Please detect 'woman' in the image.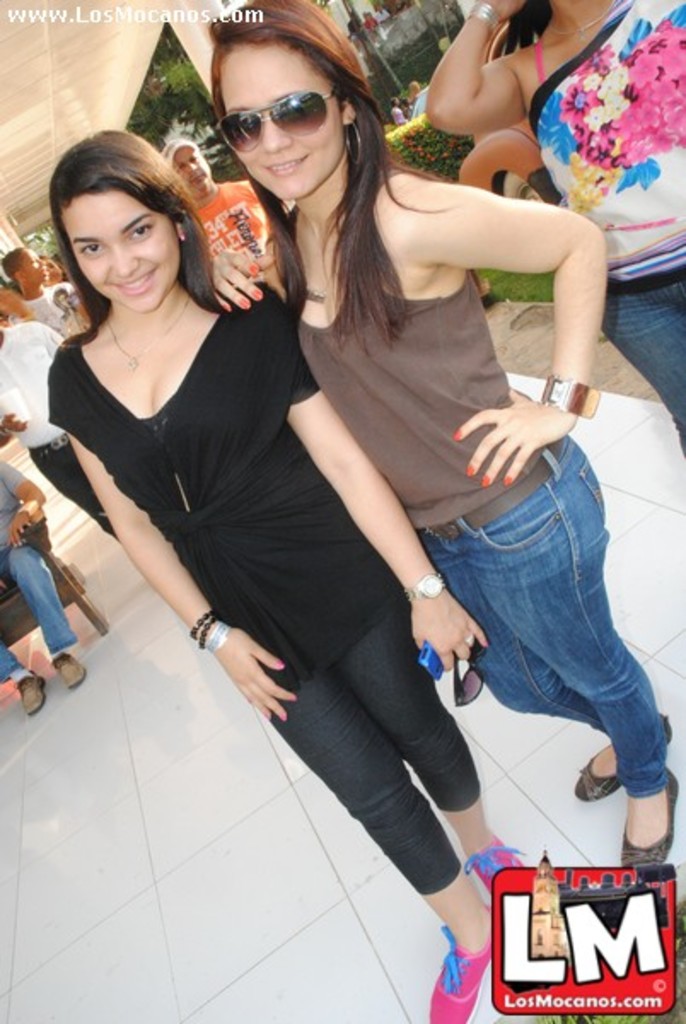
{"x1": 32, "y1": 116, "x2": 556, "y2": 1022}.
